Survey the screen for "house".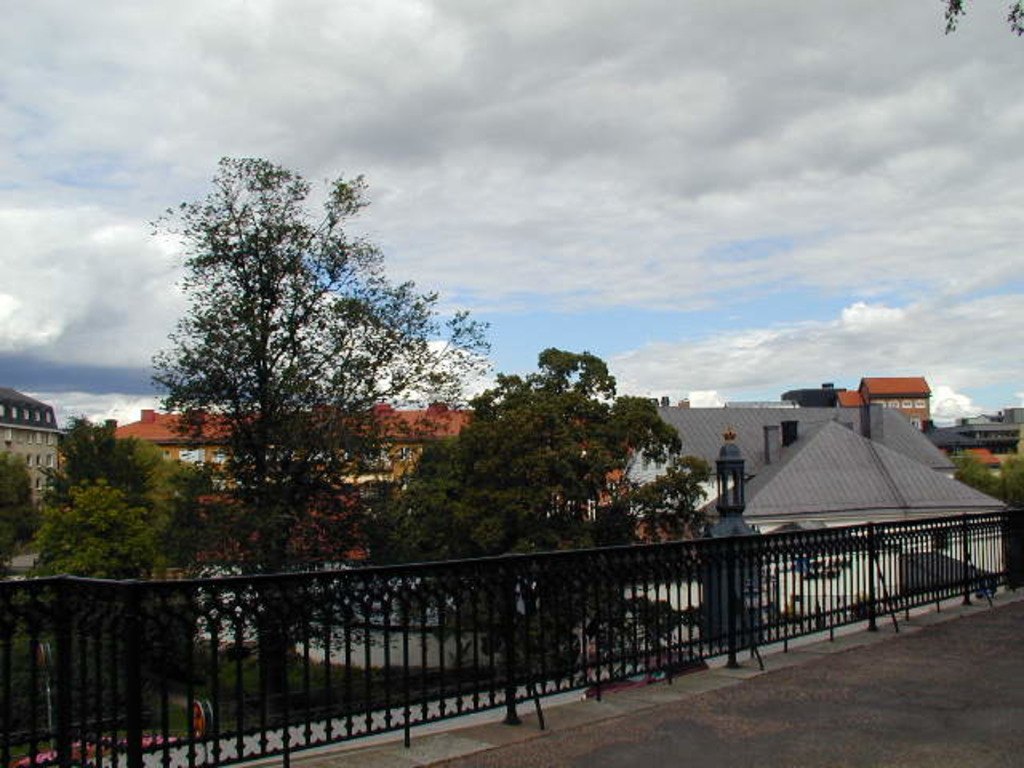
Survey found: (left=0, top=382, right=64, bottom=506).
